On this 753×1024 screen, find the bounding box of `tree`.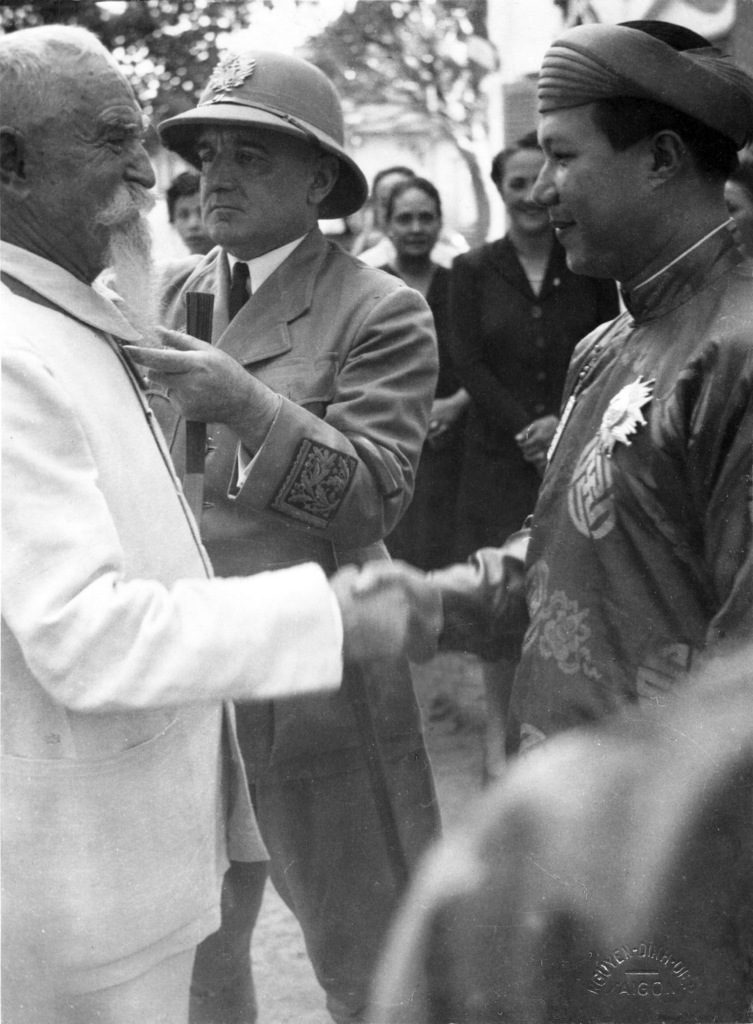
Bounding box: {"left": 0, "top": 0, "right": 272, "bottom": 147}.
